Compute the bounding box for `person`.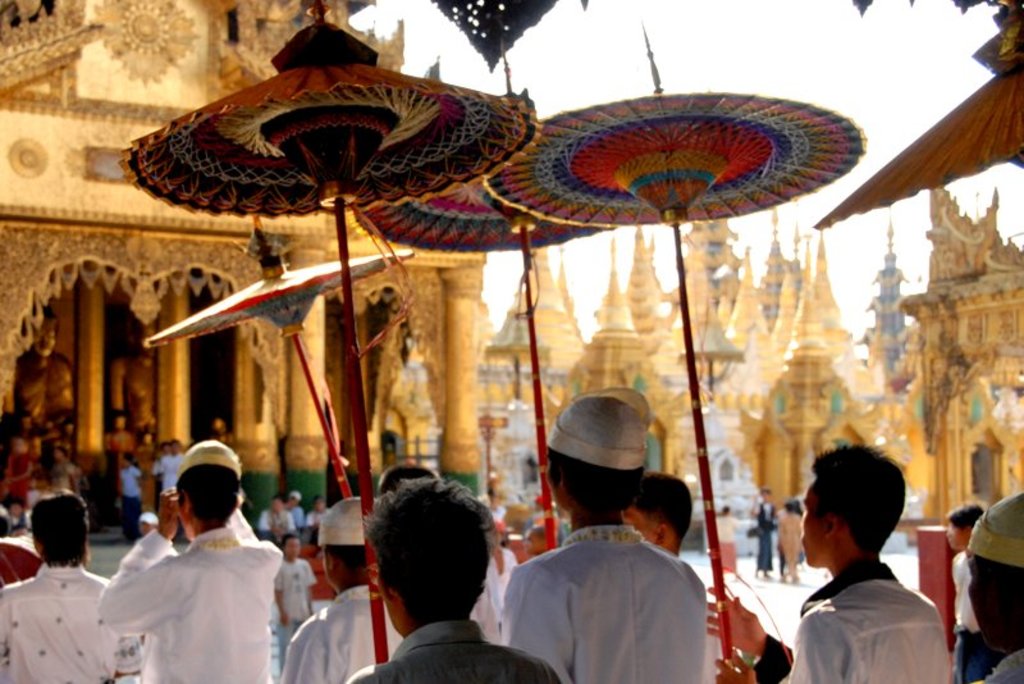
[left=625, top=466, right=724, bottom=683].
